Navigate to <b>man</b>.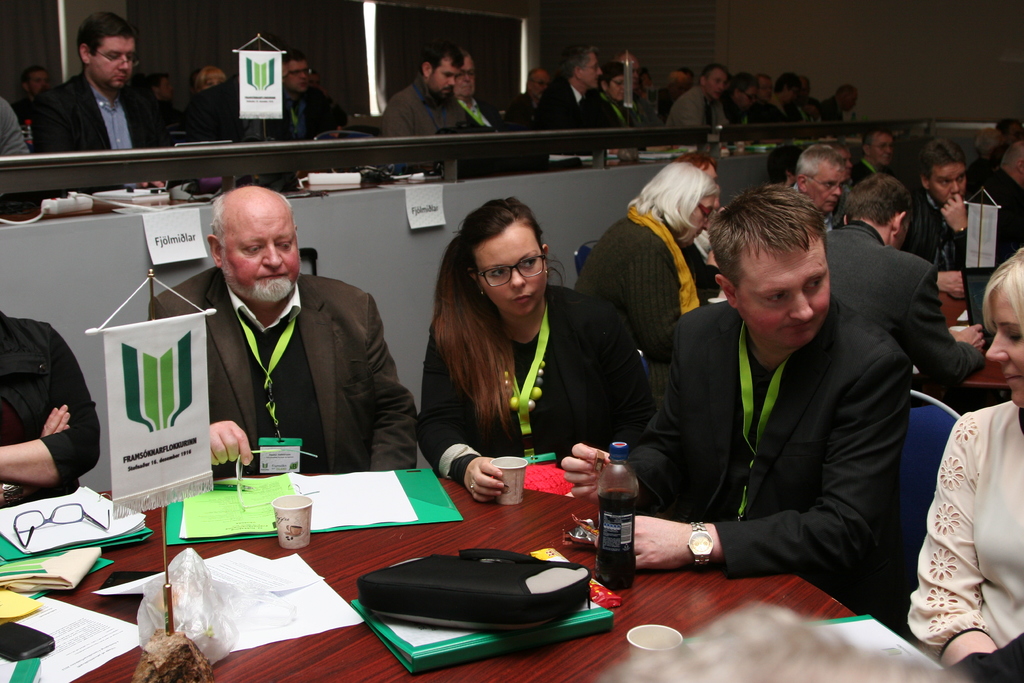
Navigation target: 817, 180, 984, 401.
